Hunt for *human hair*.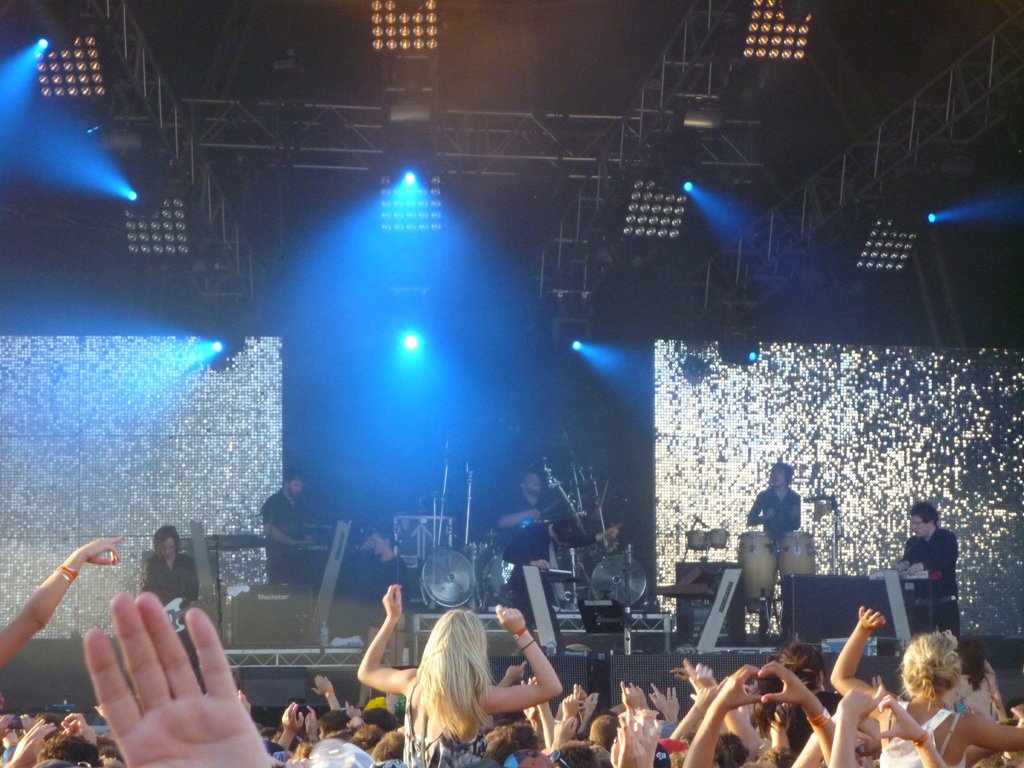
Hunted down at (x1=96, y1=742, x2=125, y2=763).
